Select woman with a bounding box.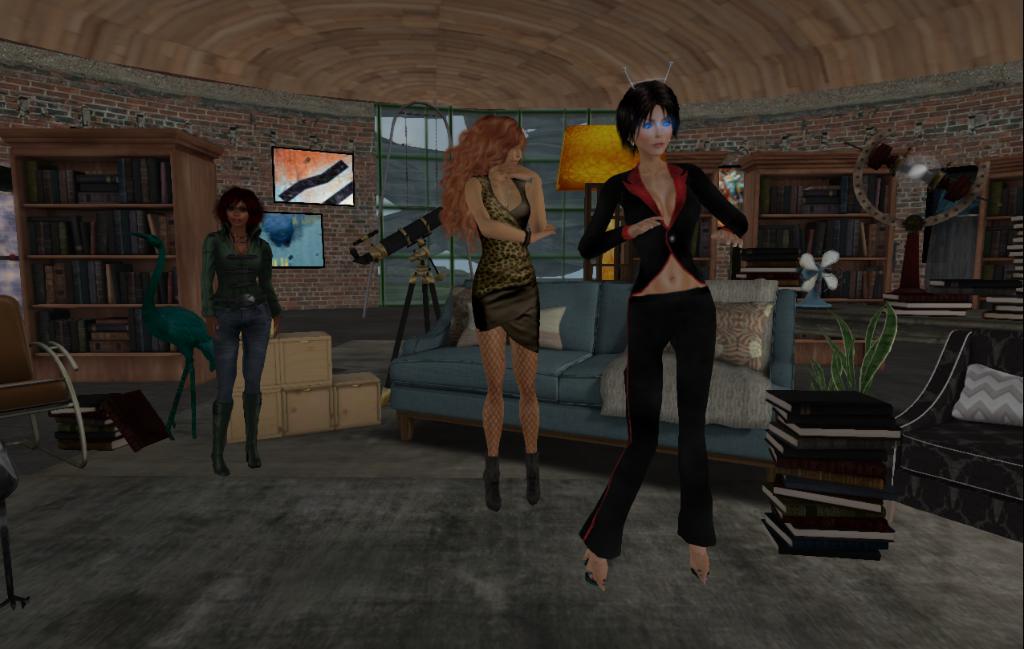
<box>199,185,283,475</box>.
